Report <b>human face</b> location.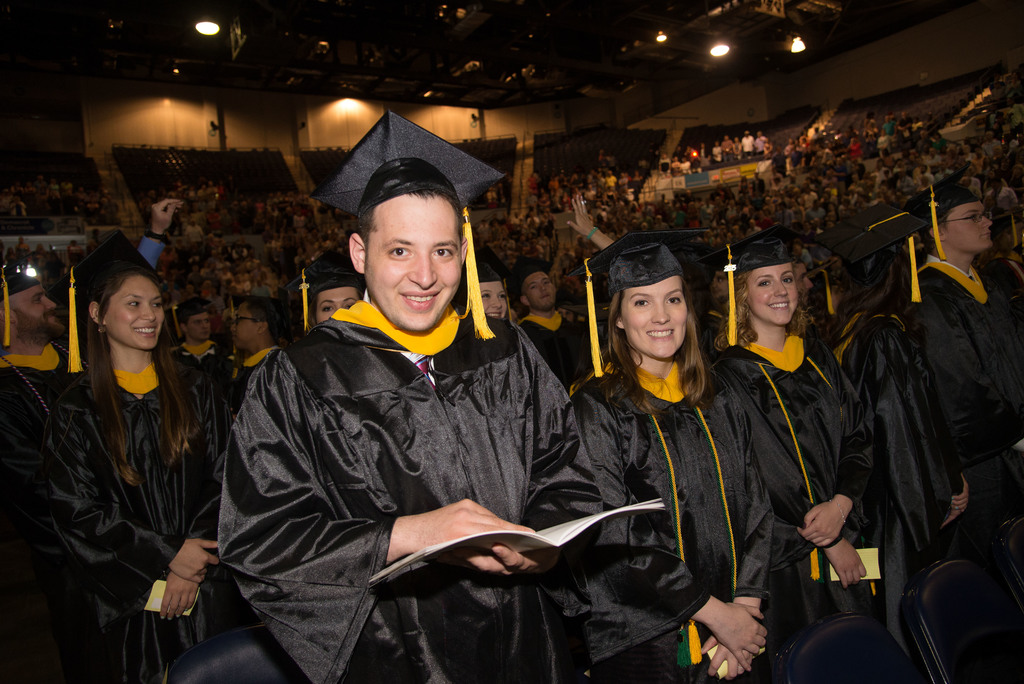
Report: x1=11 y1=284 x2=65 y2=337.
